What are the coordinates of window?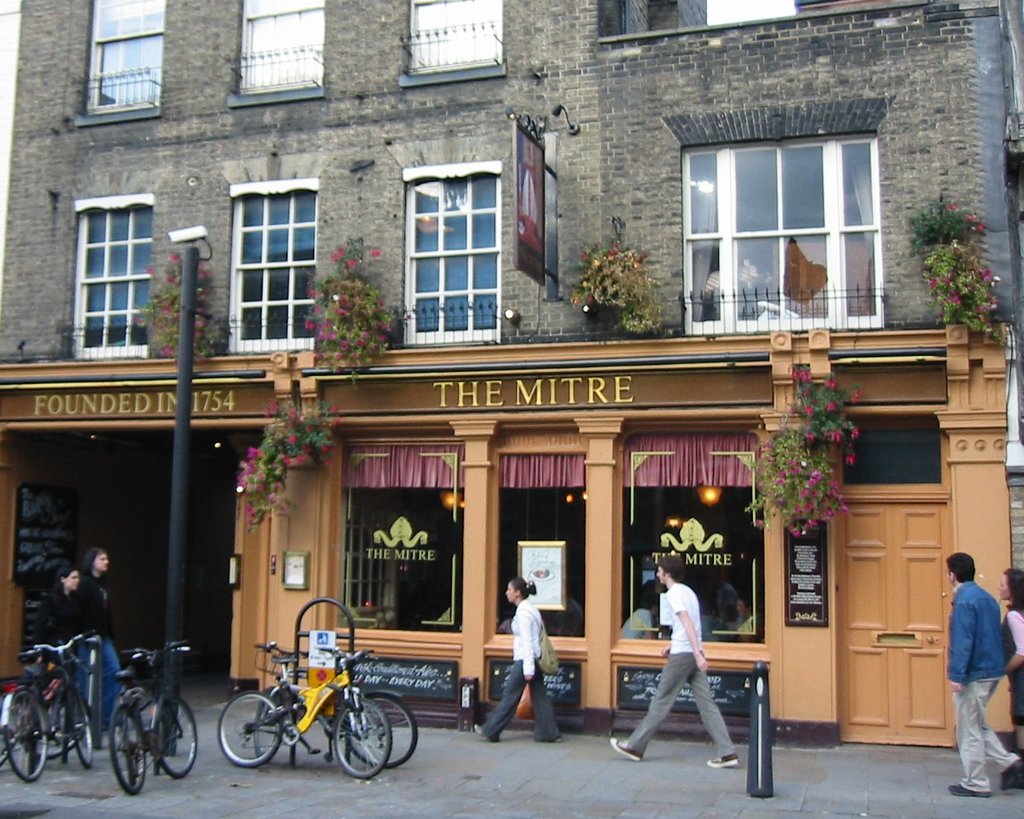
crop(86, 0, 158, 114).
